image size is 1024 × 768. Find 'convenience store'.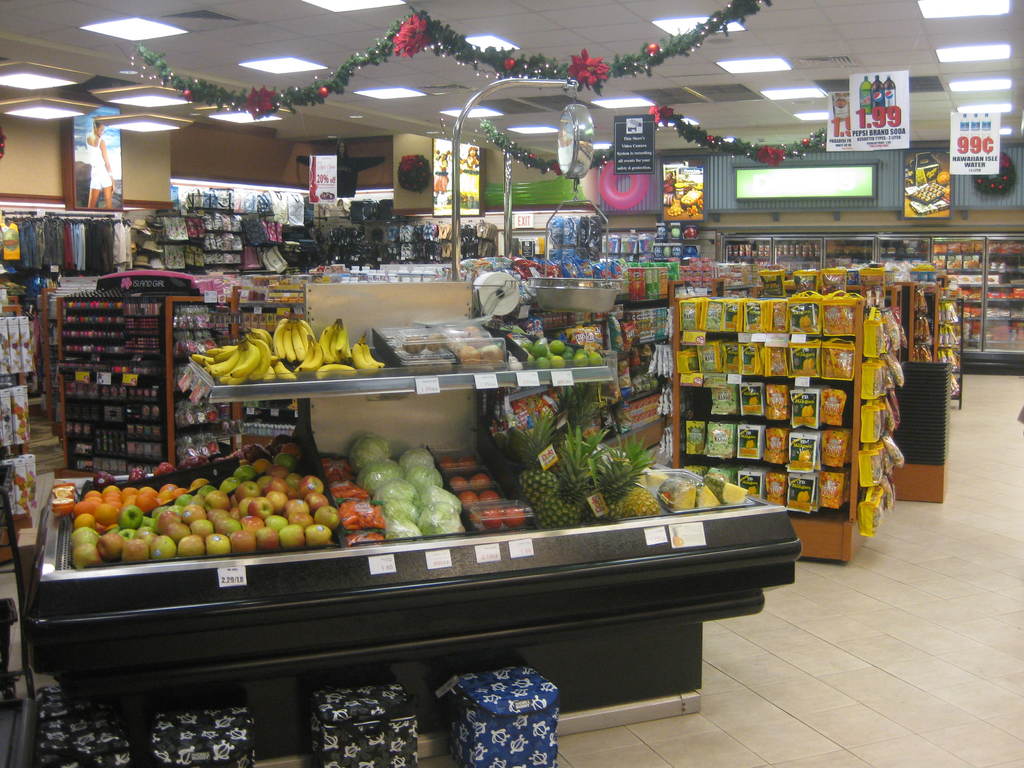
box(0, 0, 1023, 767).
